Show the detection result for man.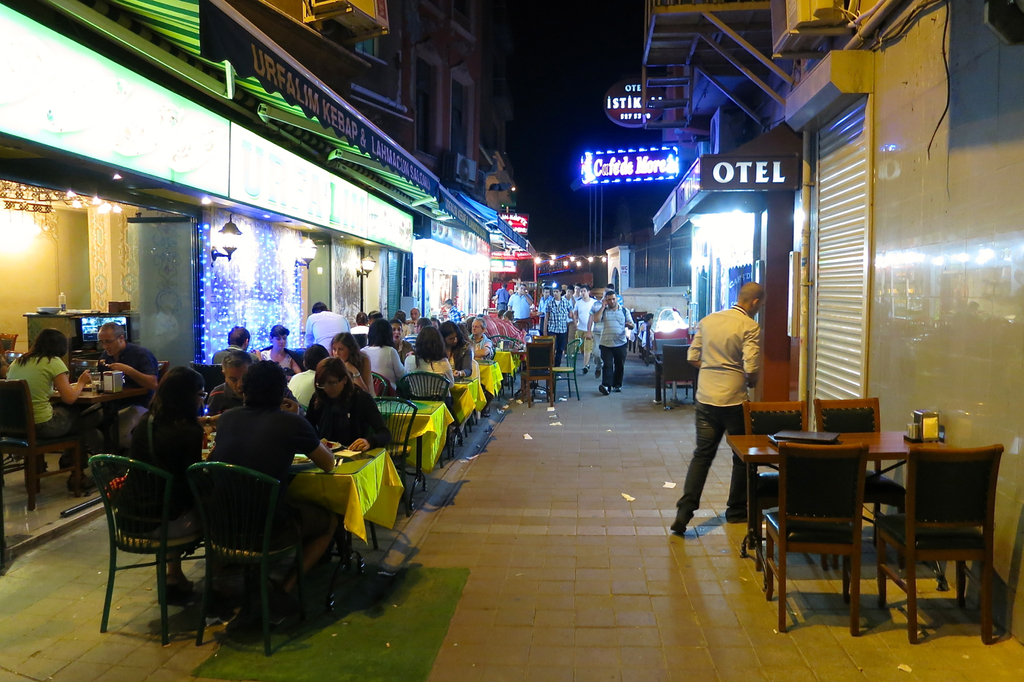
select_region(407, 304, 423, 333).
